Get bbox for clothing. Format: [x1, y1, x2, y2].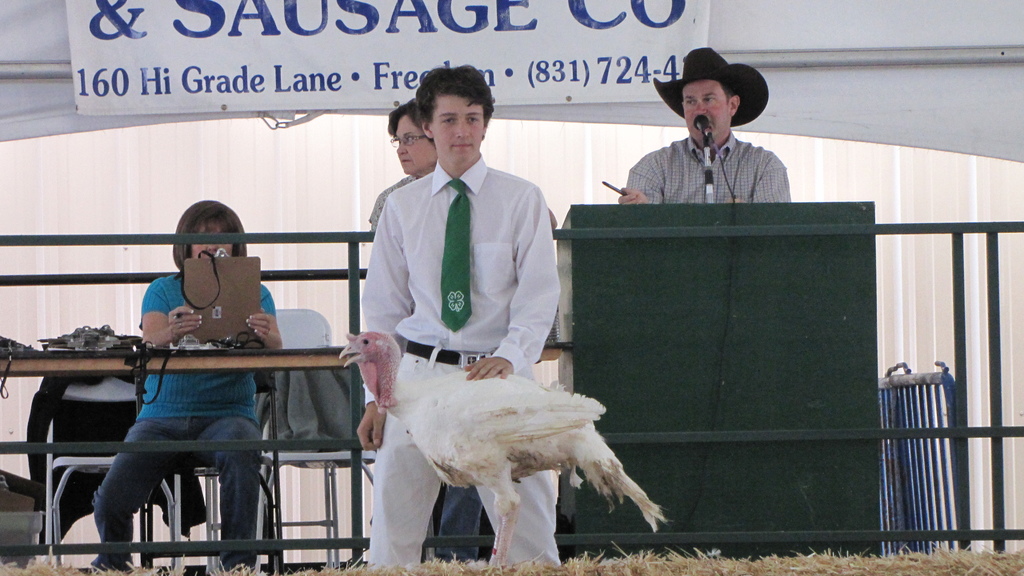
[625, 133, 789, 205].
